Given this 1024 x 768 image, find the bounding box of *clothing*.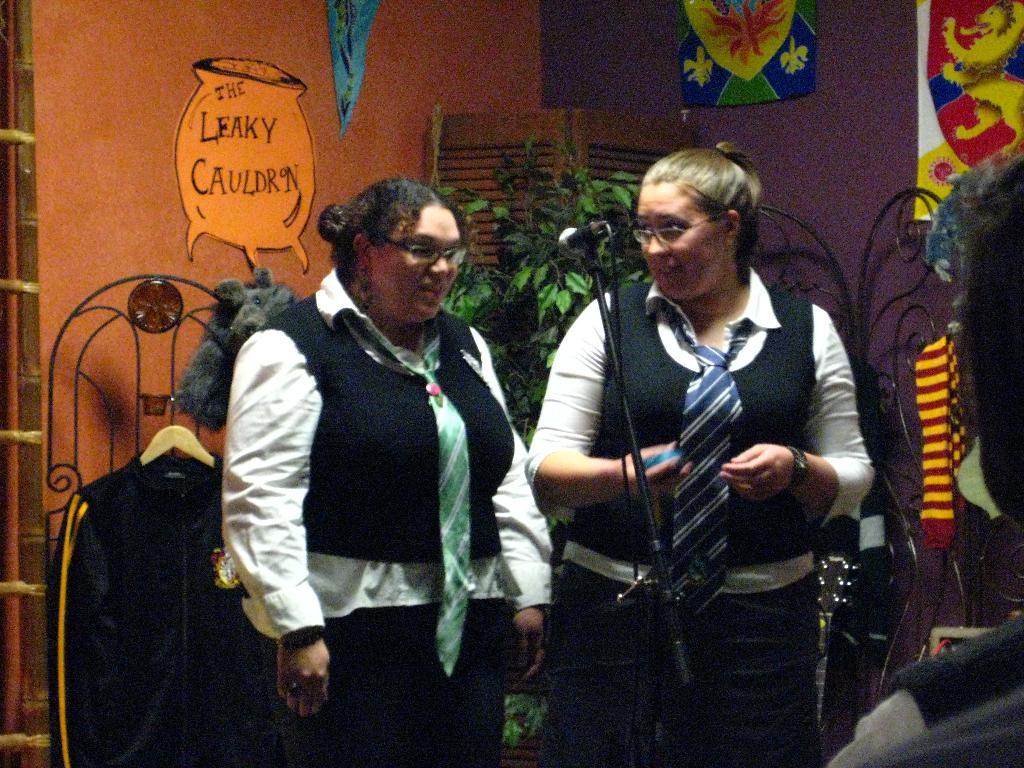
{"left": 564, "top": 273, "right": 821, "bottom": 566}.
